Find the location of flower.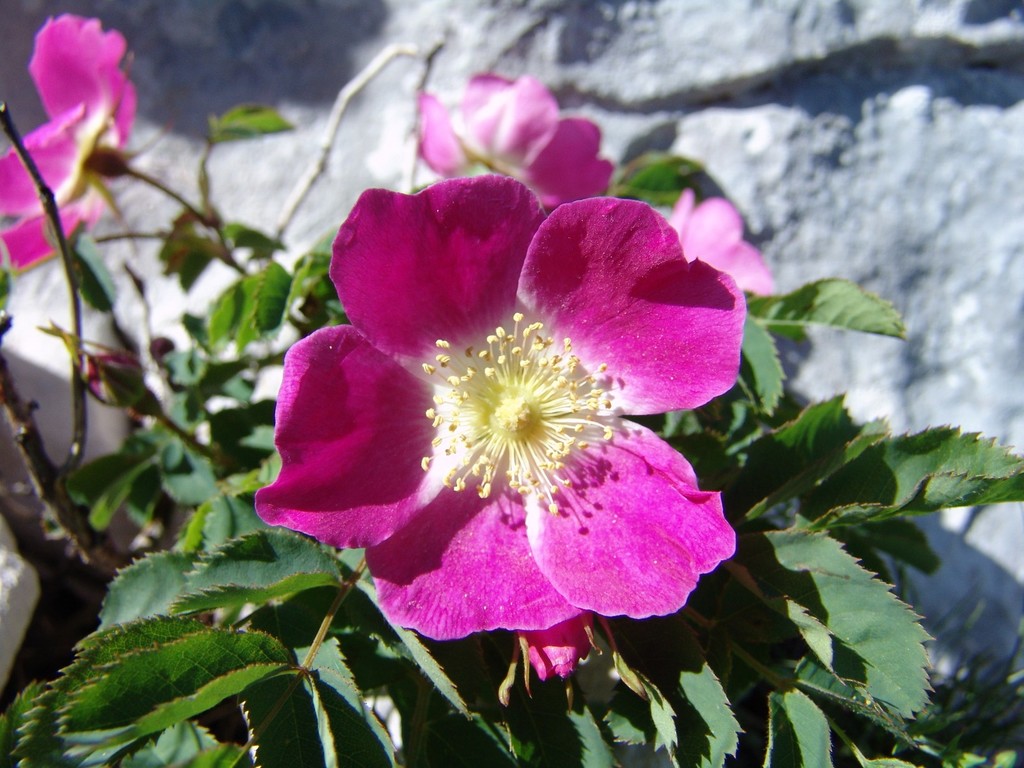
Location: bbox=(673, 186, 772, 308).
